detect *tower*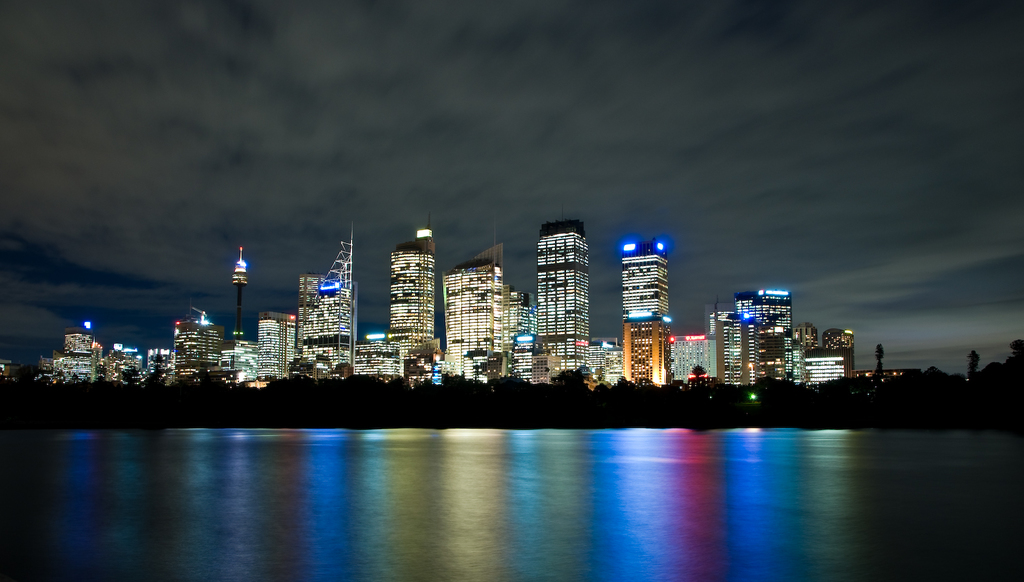
(x1=617, y1=228, x2=676, y2=383)
